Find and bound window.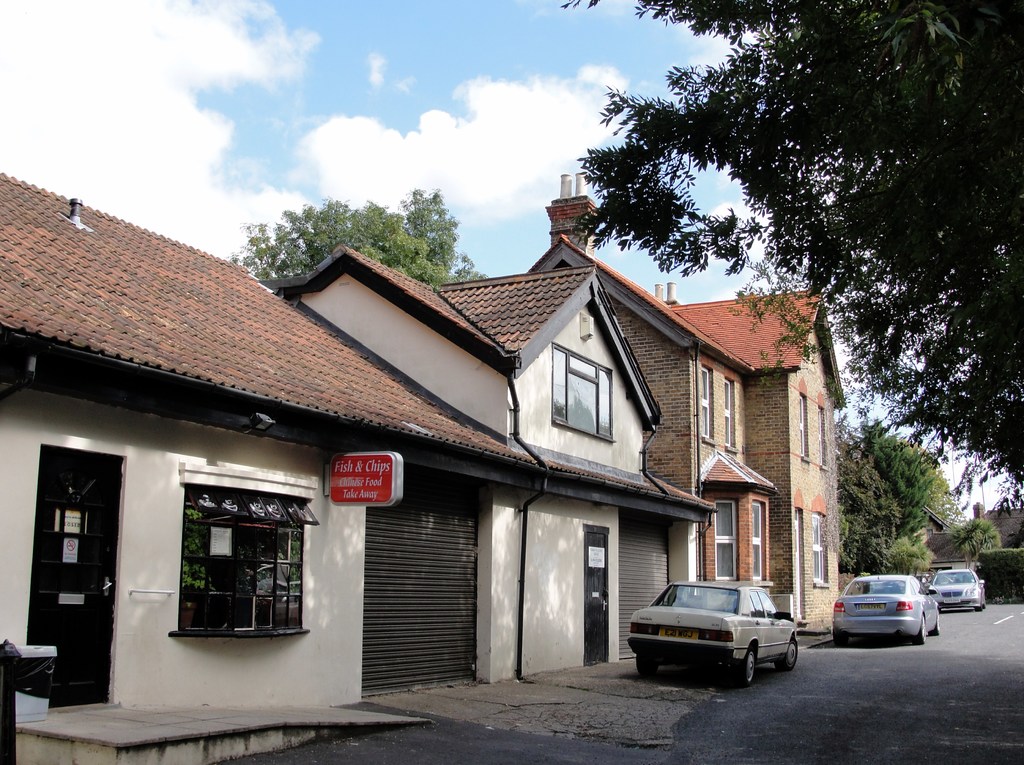
Bound: rect(810, 508, 827, 586).
